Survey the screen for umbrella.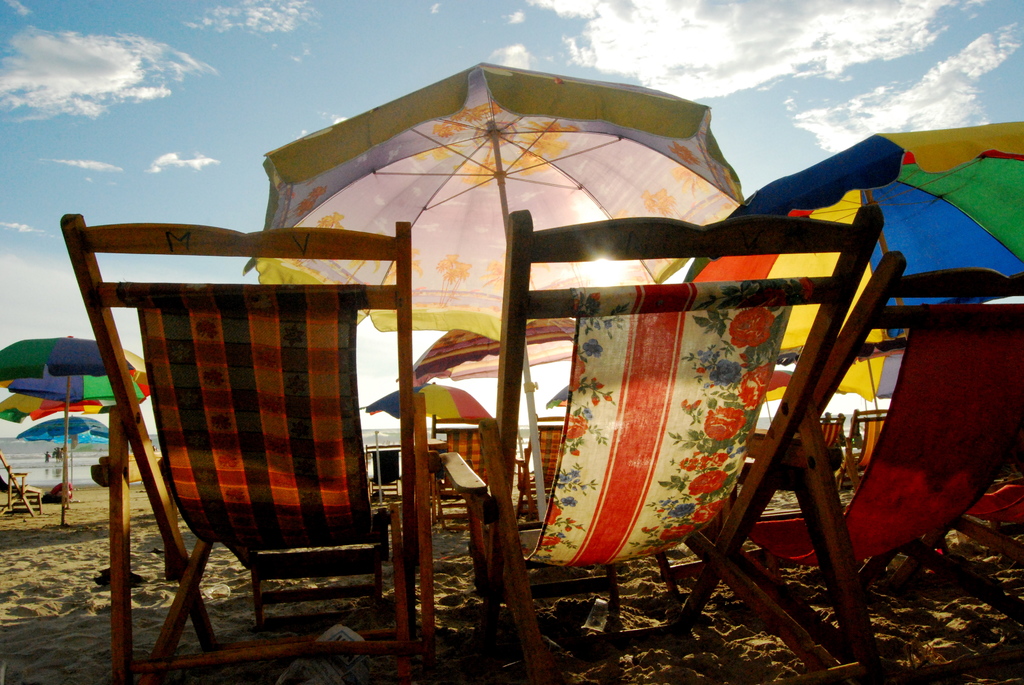
Survey found: <box>357,380,490,441</box>.
